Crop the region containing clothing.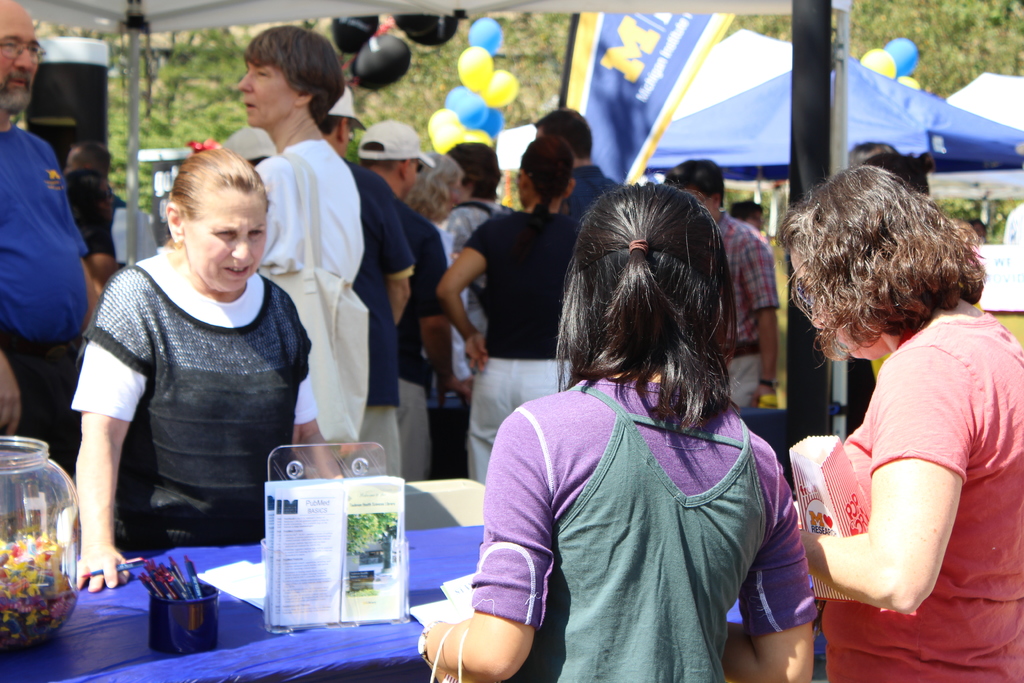
Crop region: bbox(390, 194, 449, 505).
